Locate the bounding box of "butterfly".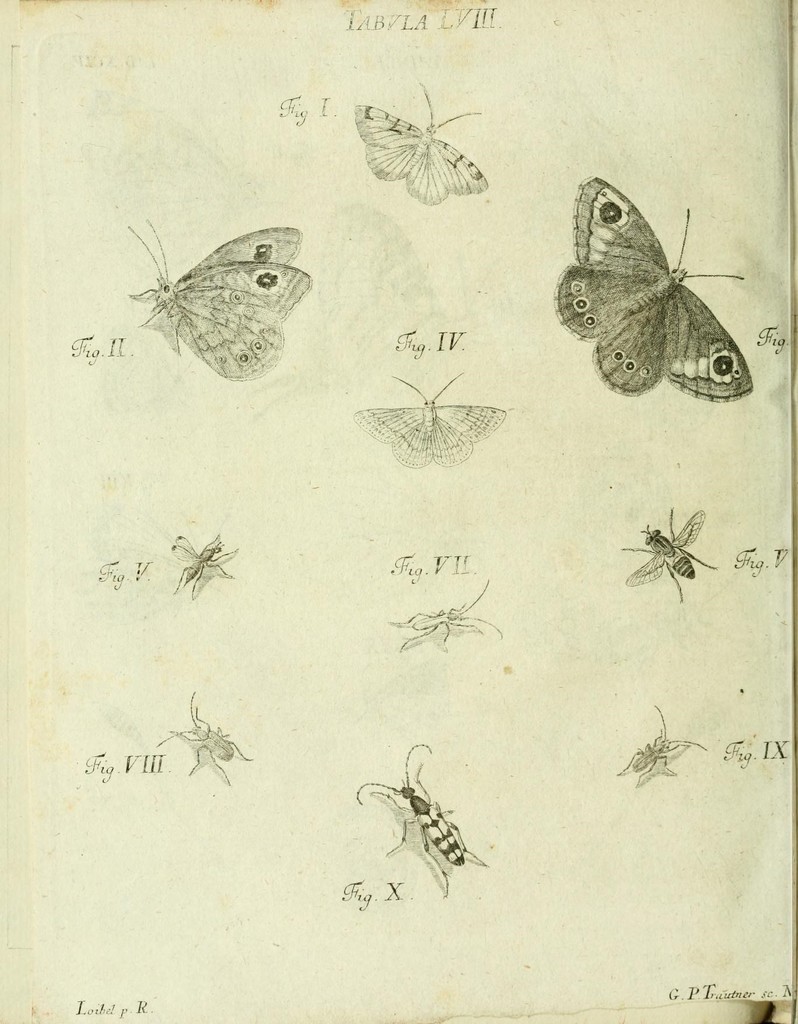
Bounding box: [x1=553, y1=174, x2=753, y2=402].
